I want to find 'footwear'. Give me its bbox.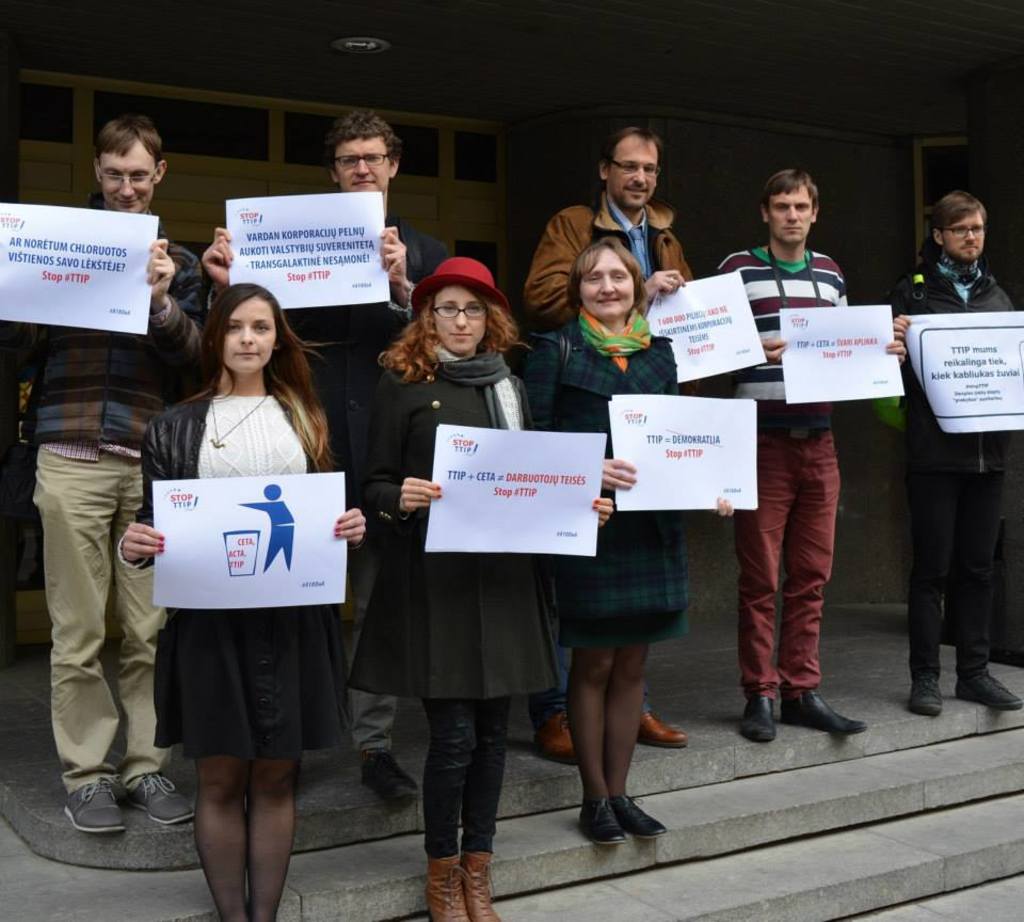
(left=361, top=750, right=417, bottom=808).
